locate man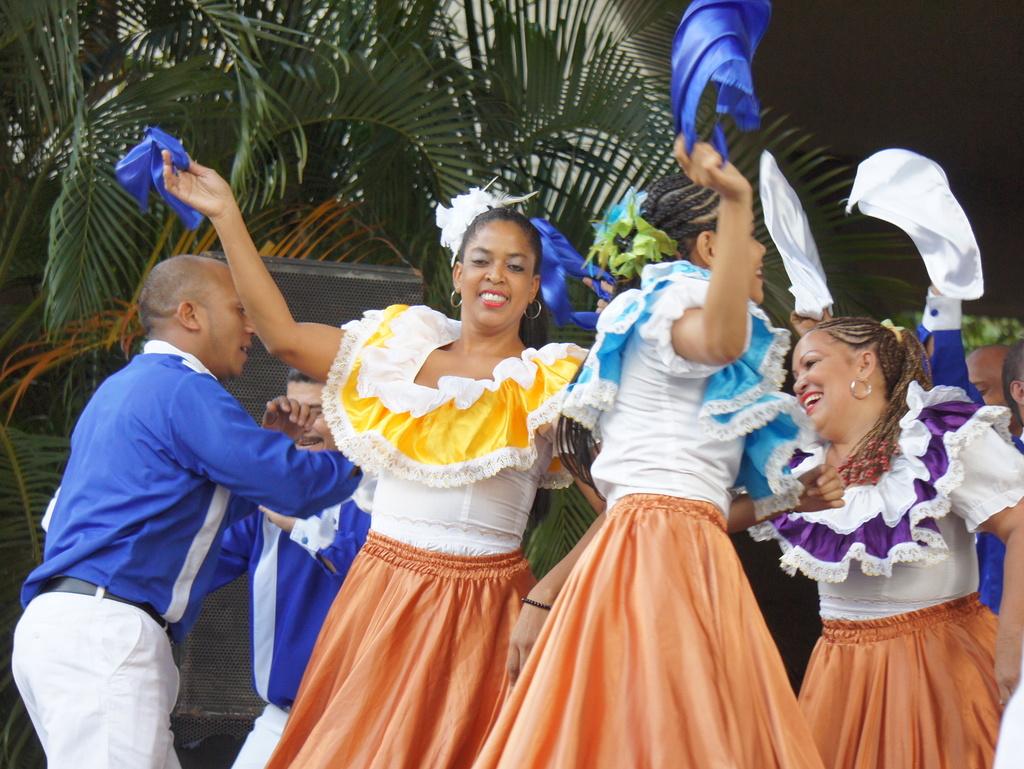
left=200, top=363, right=376, bottom=768
